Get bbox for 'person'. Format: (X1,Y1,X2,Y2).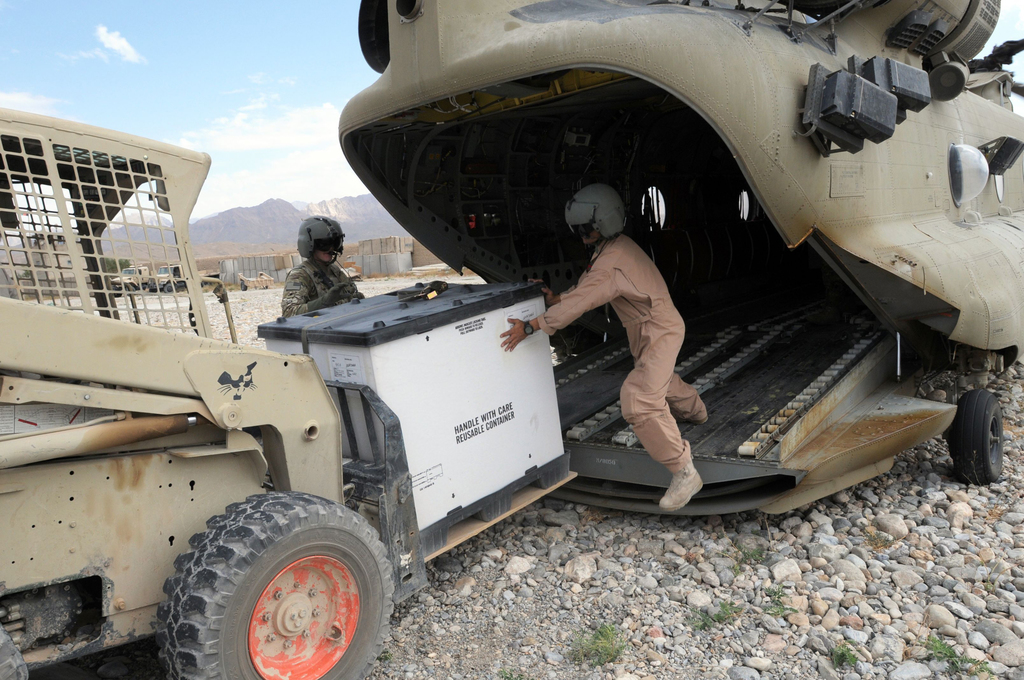
(279,215,369,319).
